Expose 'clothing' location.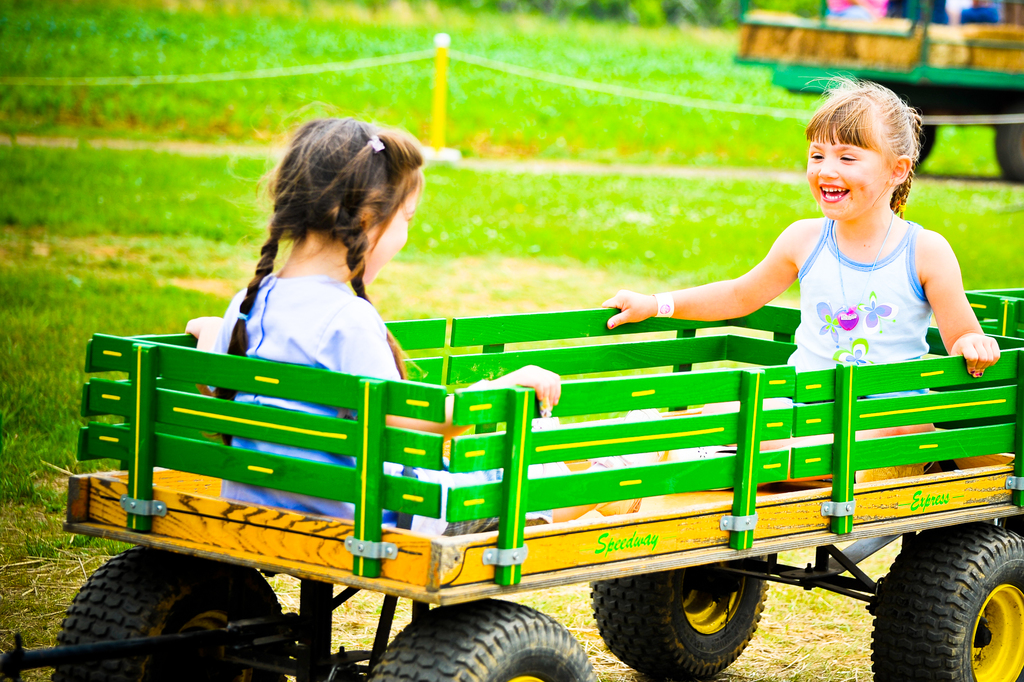
Exposed at l=202, t=269, r=504, b=534.
